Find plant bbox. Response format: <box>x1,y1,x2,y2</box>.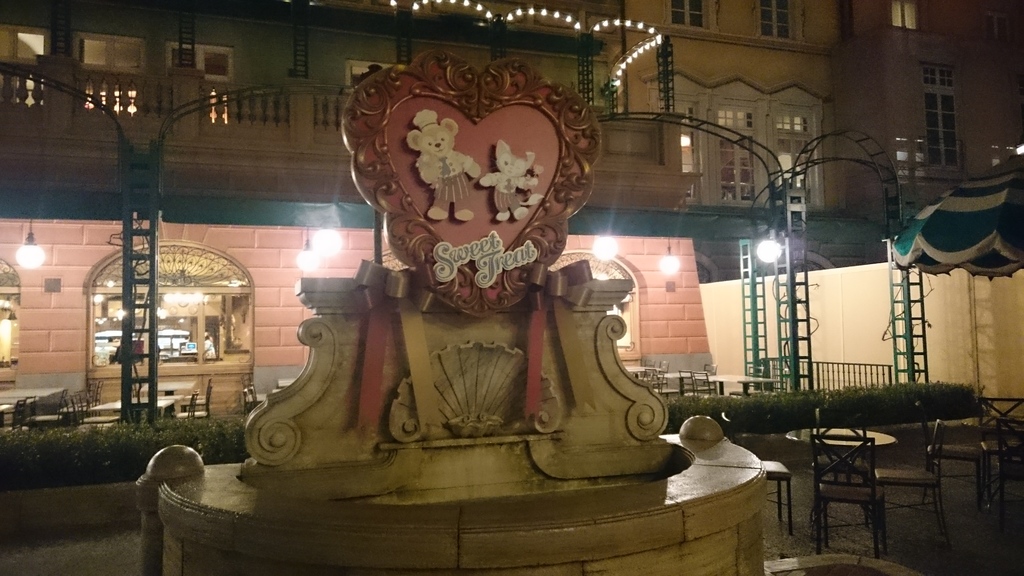
<box>0,406,253,487</box>.
